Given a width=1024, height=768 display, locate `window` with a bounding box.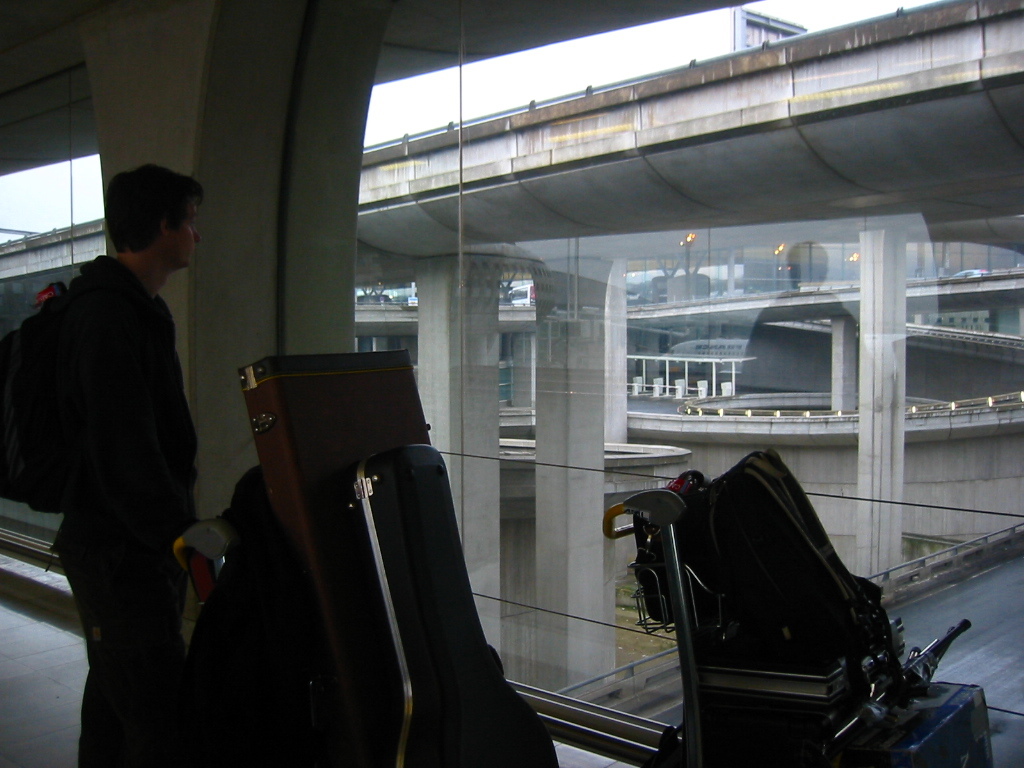
Located: (0, 61, 108, 574).
